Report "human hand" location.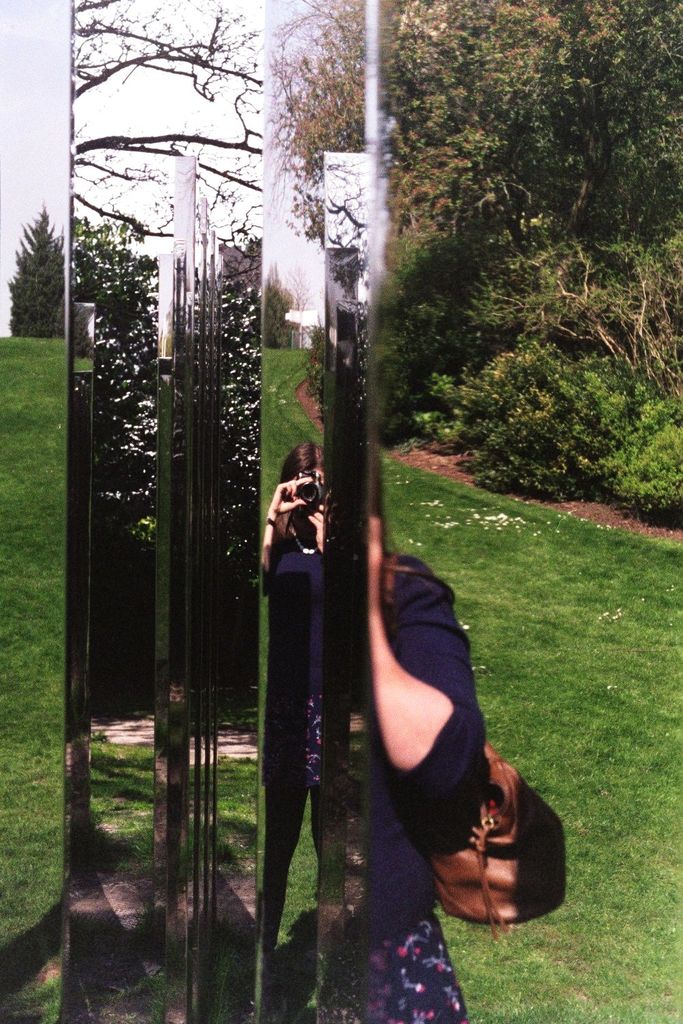
Report: locate(262, 461, 323, 571).
